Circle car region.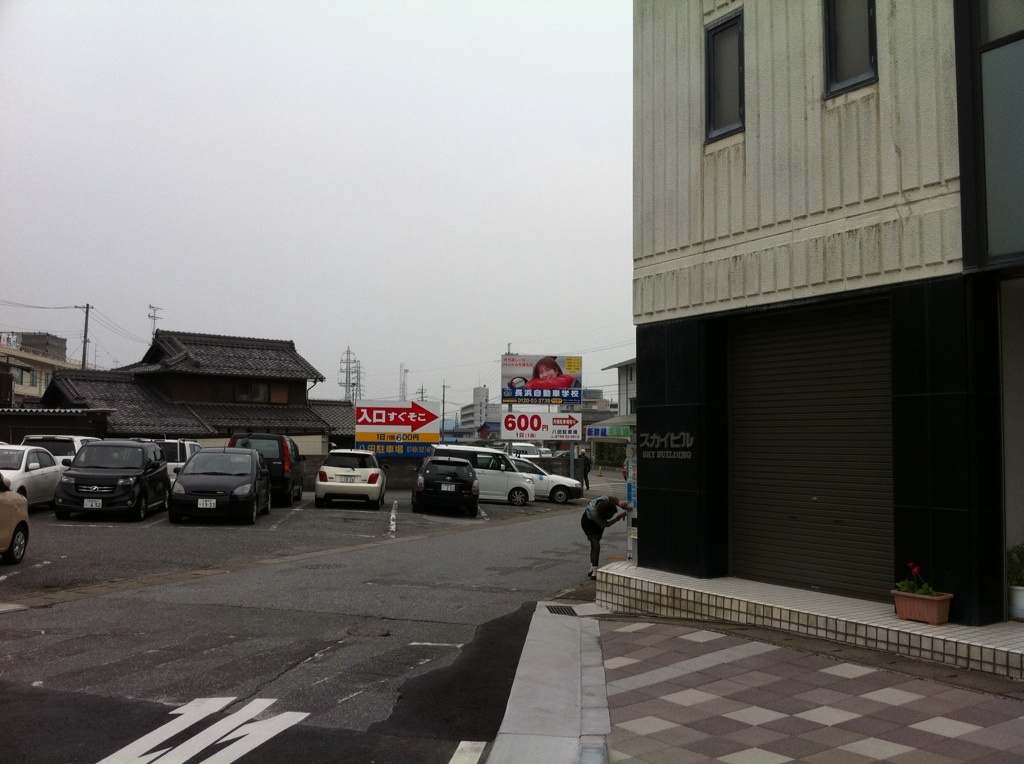
Region: [0, 465, 31, 564].
